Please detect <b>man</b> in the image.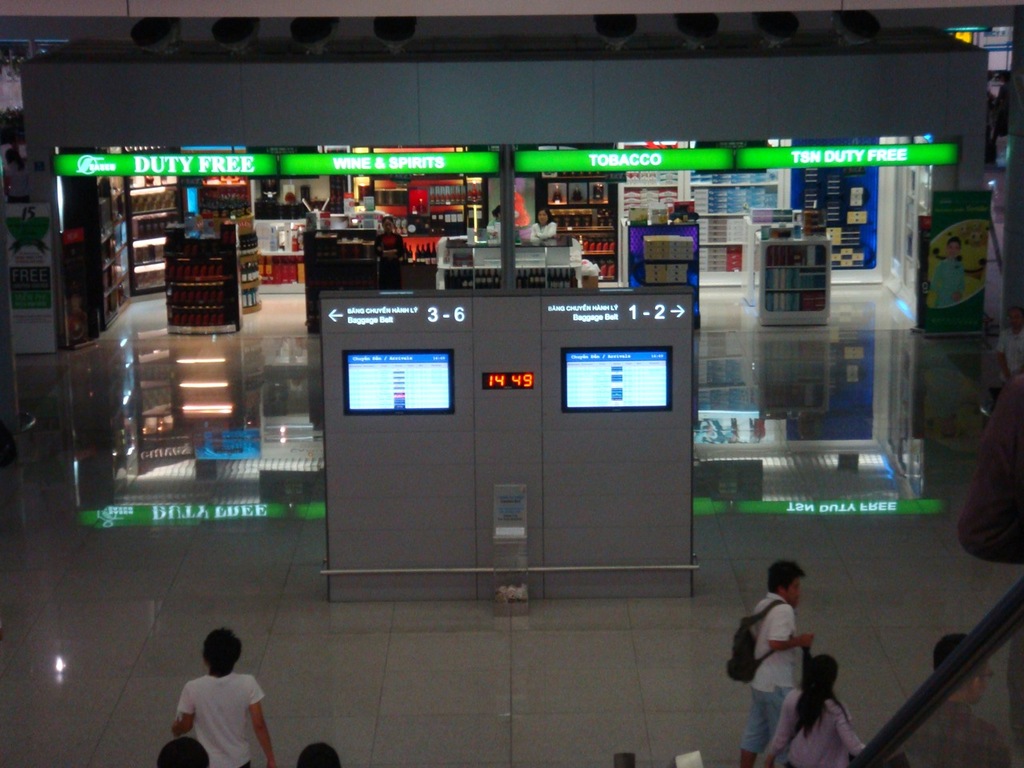
left=178, top=626, right=279, bottom=767.
